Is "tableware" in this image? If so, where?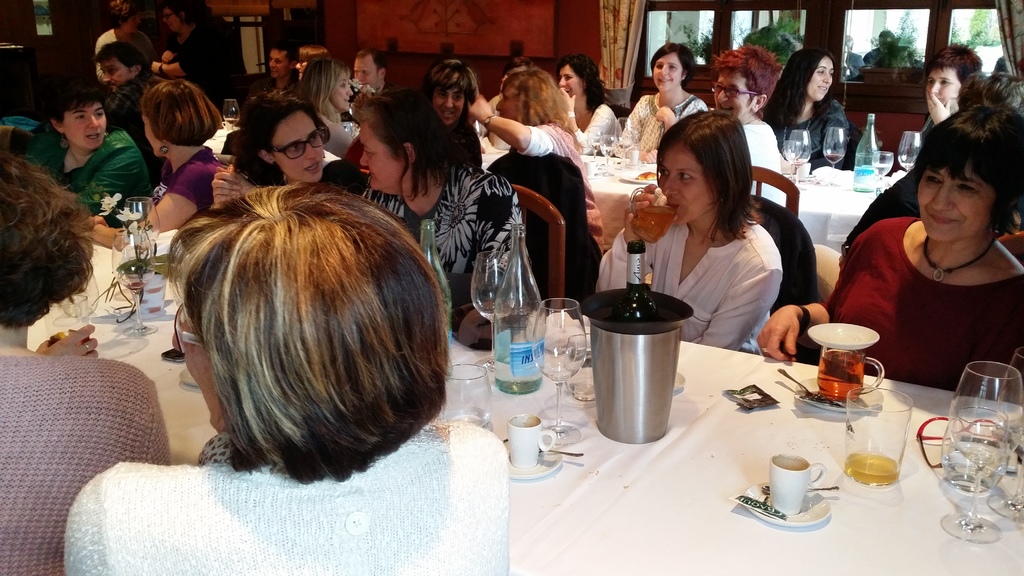
Yes, at [x1=786, y1=161, x2=817, y2=185].
